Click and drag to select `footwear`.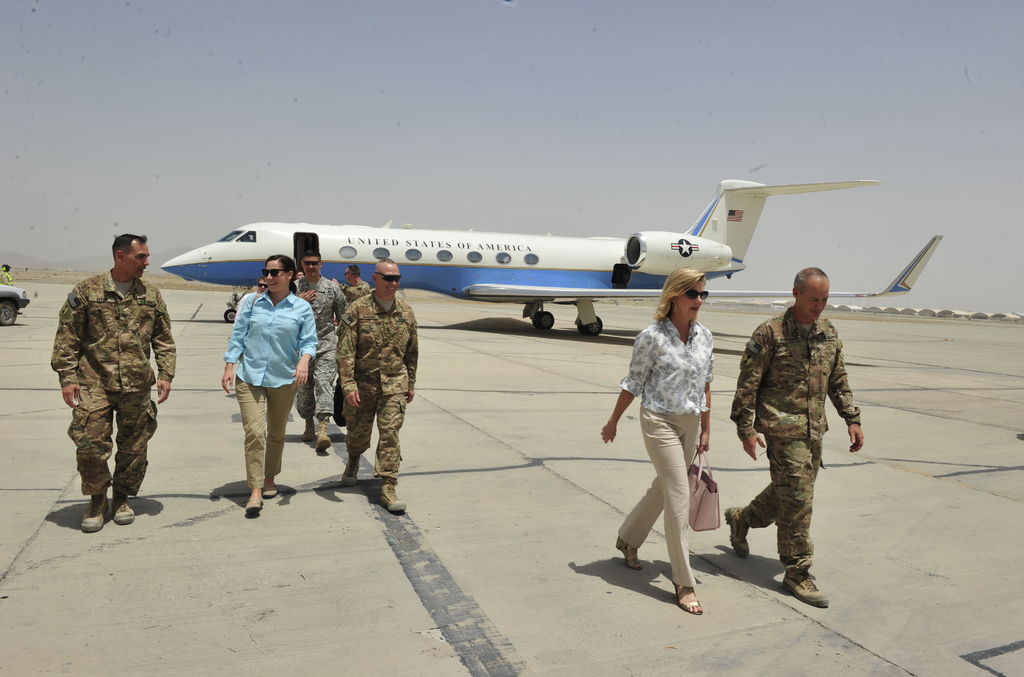
Selection: l=312, t=420, r=335, b=455.
